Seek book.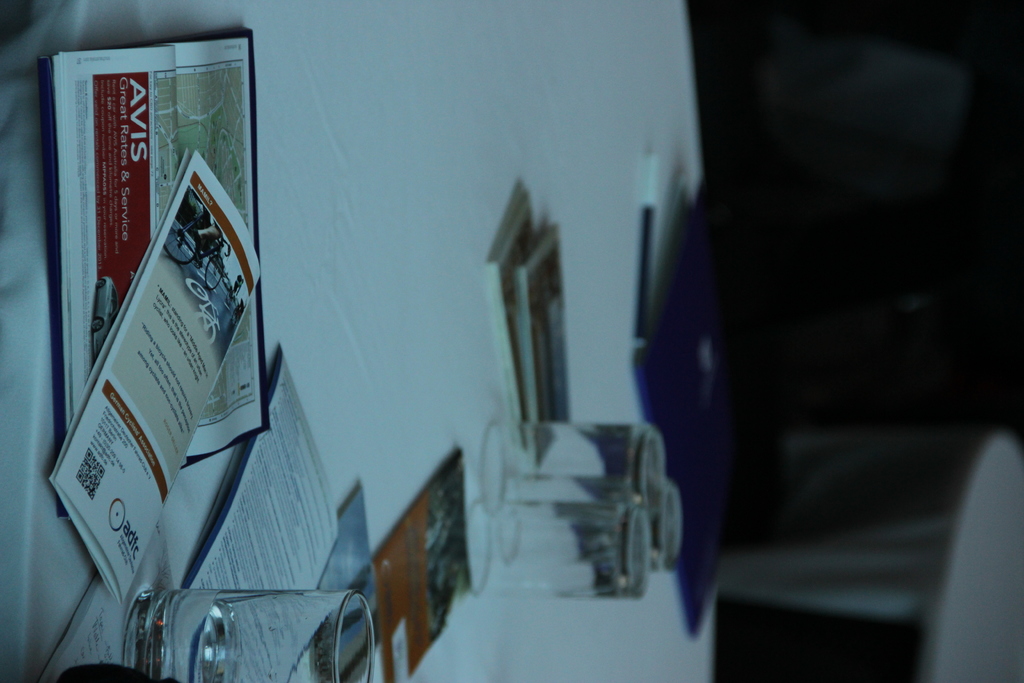
509,220,570,467.
